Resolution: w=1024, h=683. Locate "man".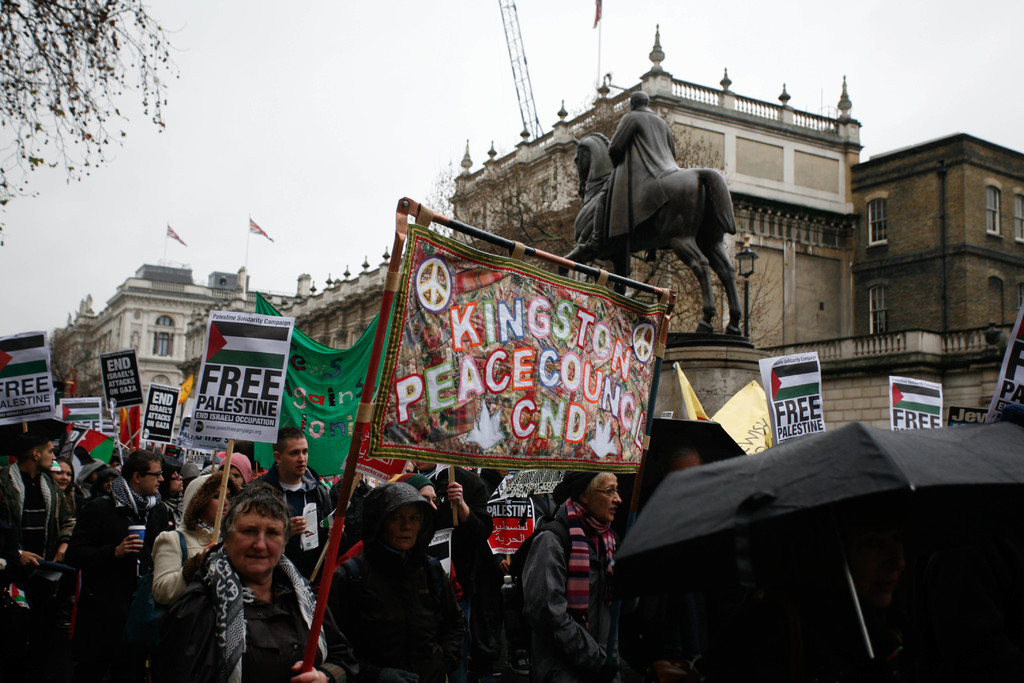
0,429,76,620.
